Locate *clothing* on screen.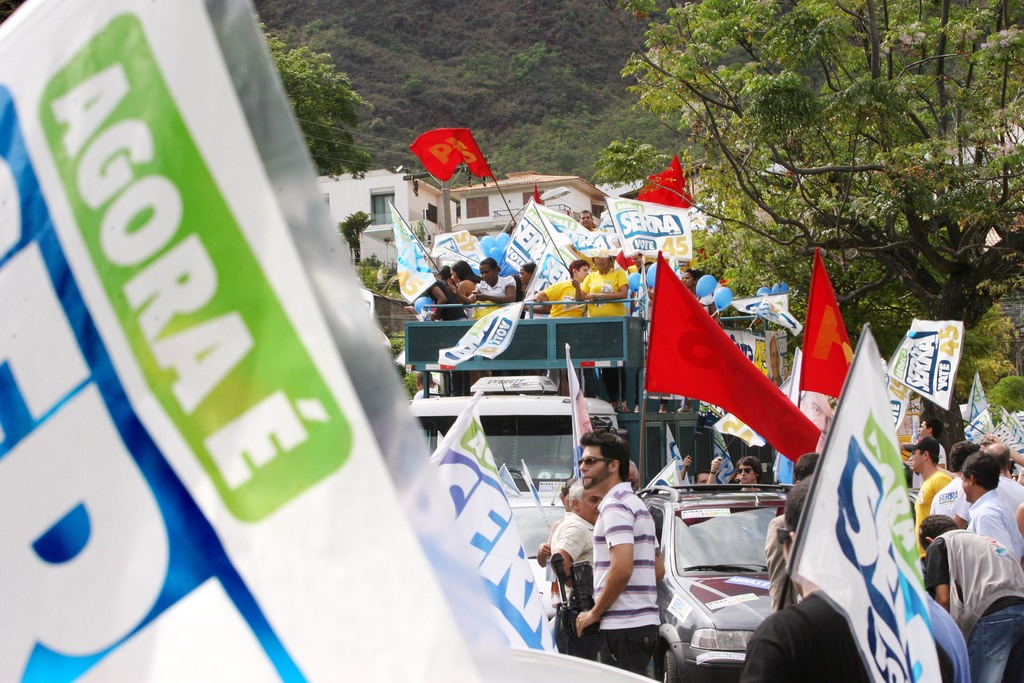
On screen at region(913, 466, 952, 563).
